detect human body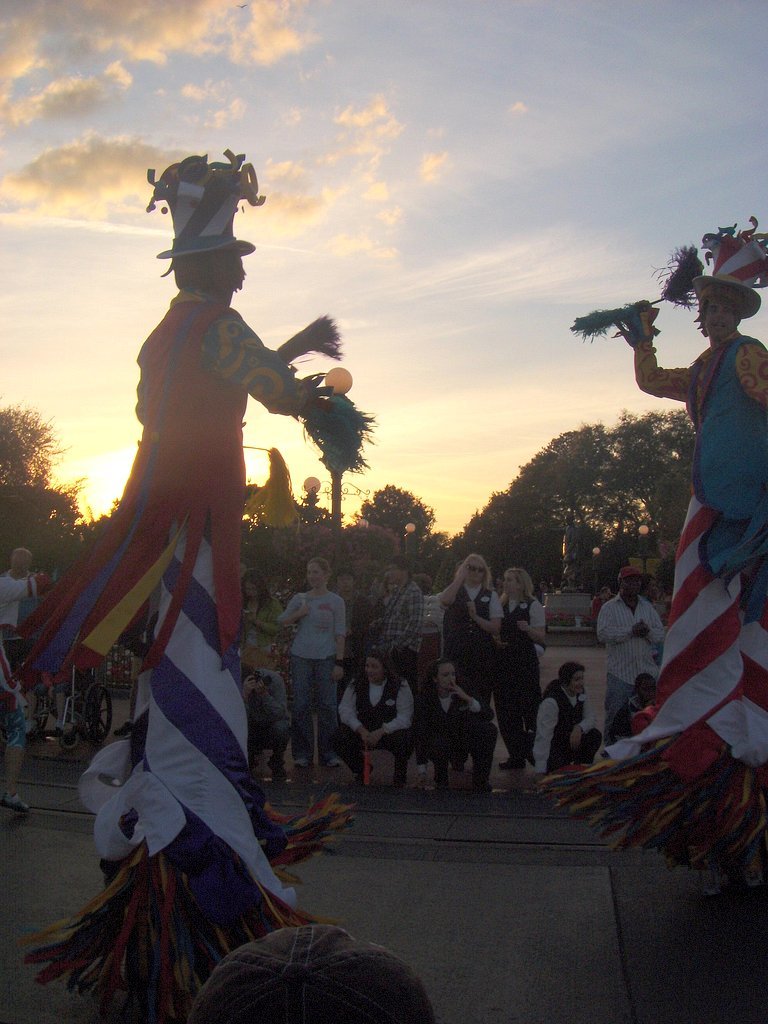
(0,571,52,622)
